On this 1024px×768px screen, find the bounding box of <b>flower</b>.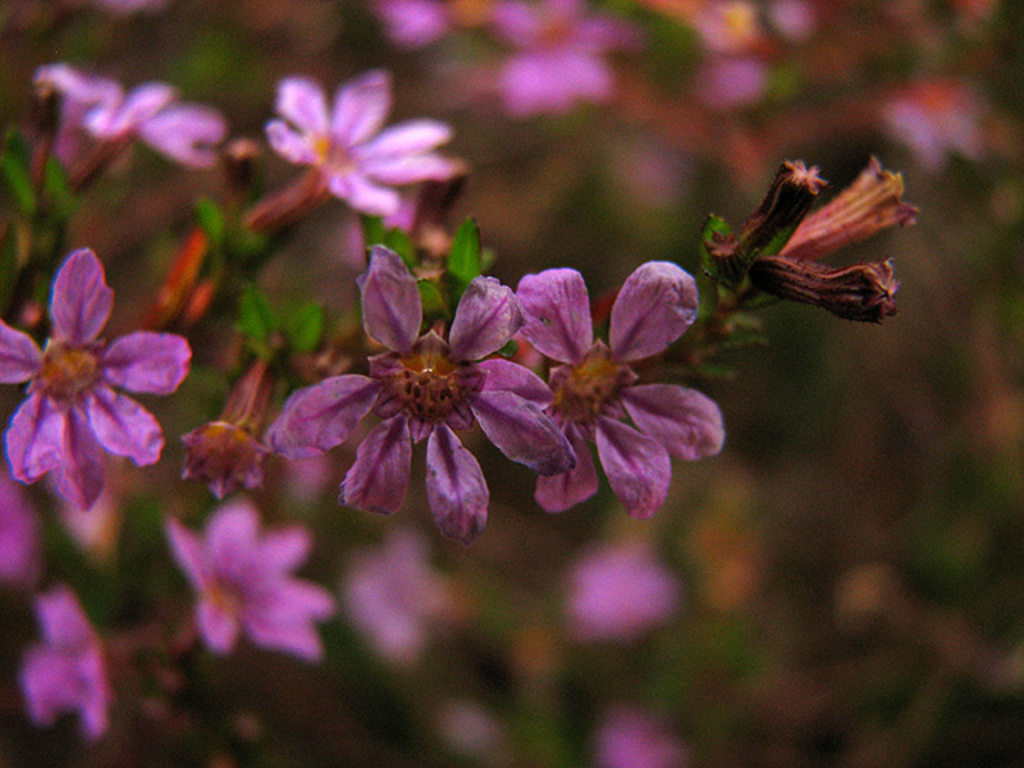
Bounding box: box=[346, 518, 461, 662].
